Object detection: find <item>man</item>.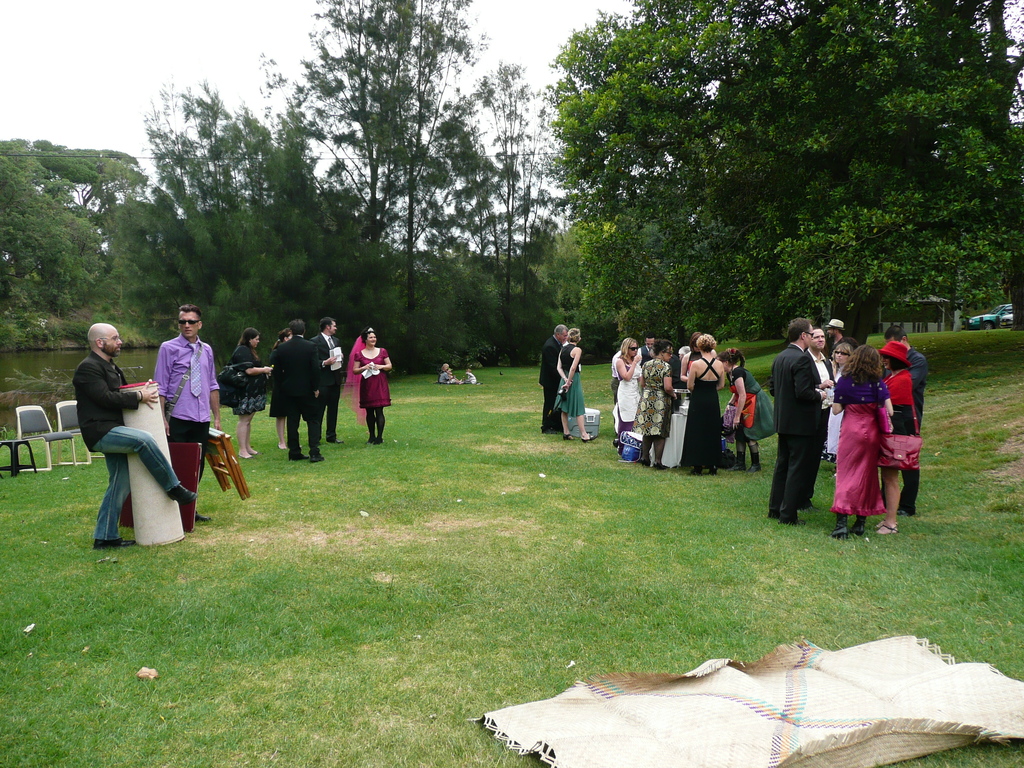
BBox(765, 317, 829, 529).
